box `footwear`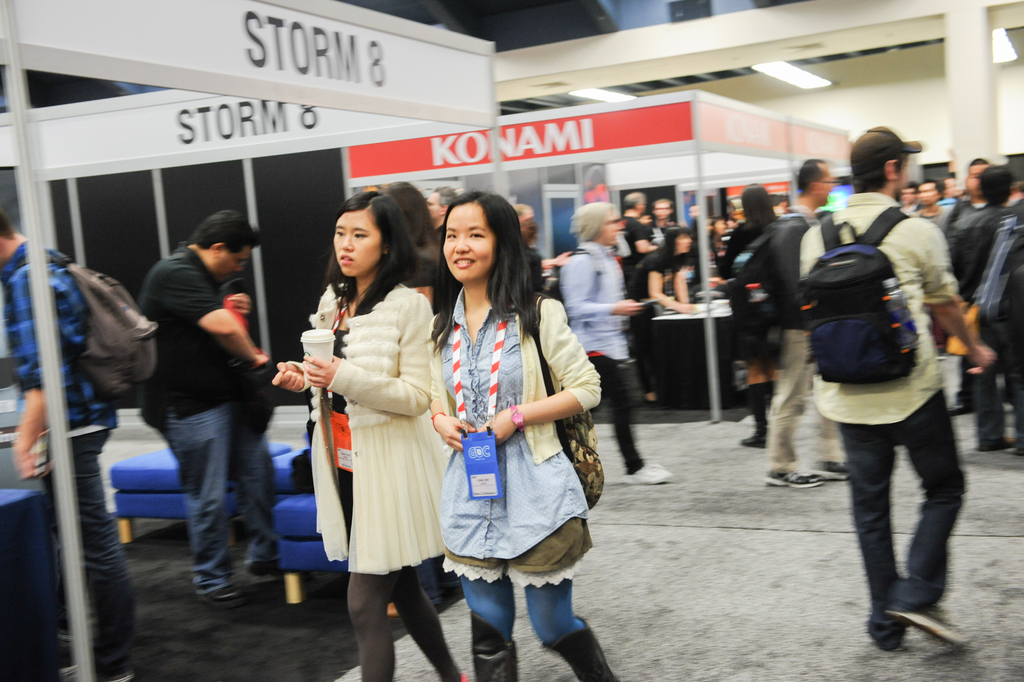
<region>58, 662, 133, 681</region>
